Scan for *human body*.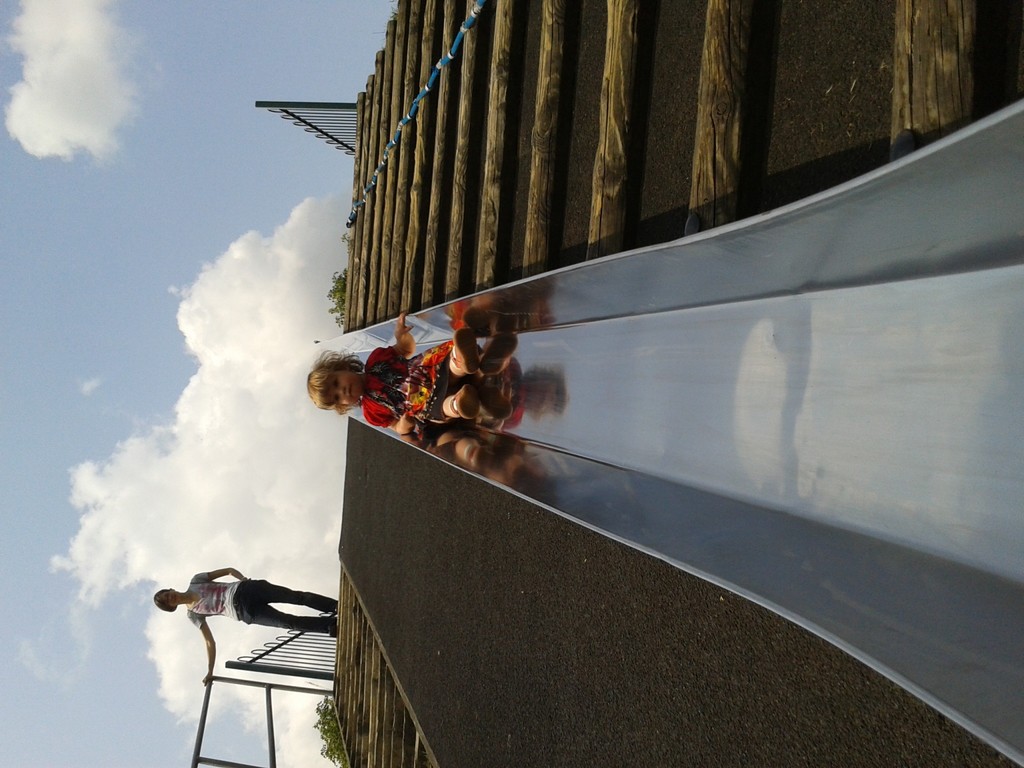
Scan result: [188,573,341,685].
